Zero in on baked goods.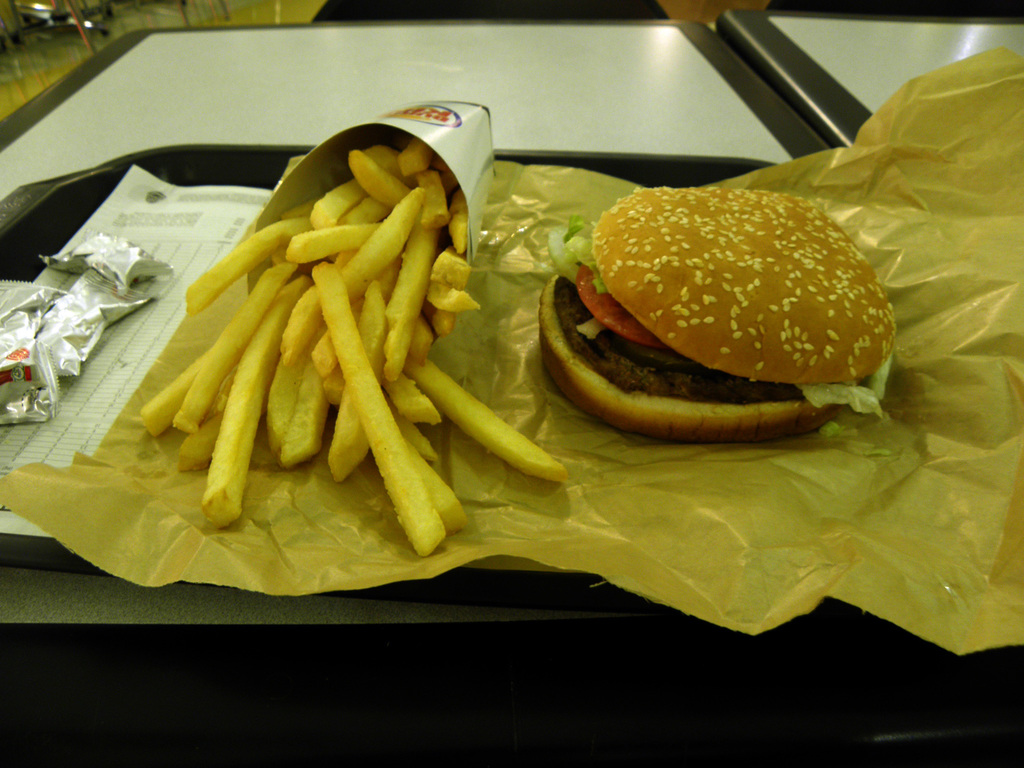
Zeroed in: 539/187/900/442.
